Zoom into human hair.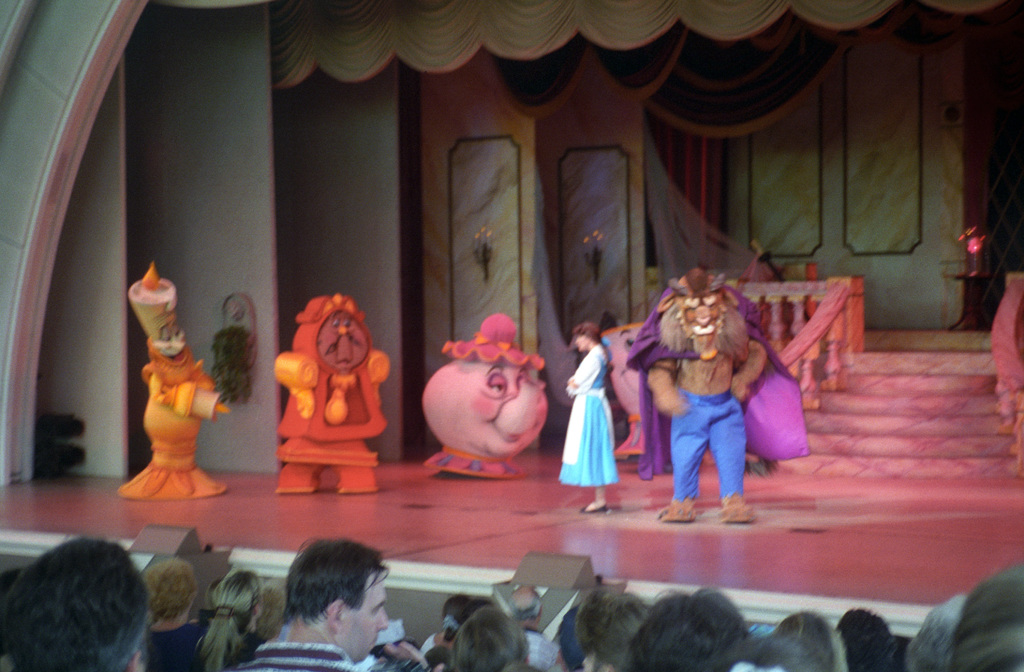
Zoom target: detection(706, 635, 828, 671).
